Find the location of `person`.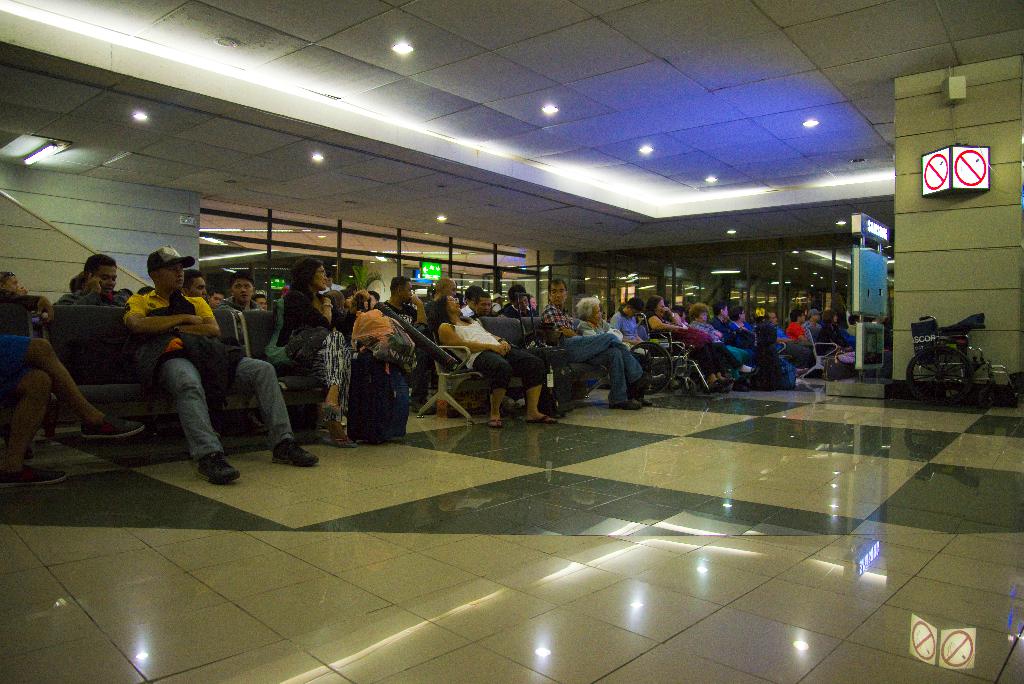
Location: {"x1": 806, "y1": 307, "x2": 828, "y2": 342}.
